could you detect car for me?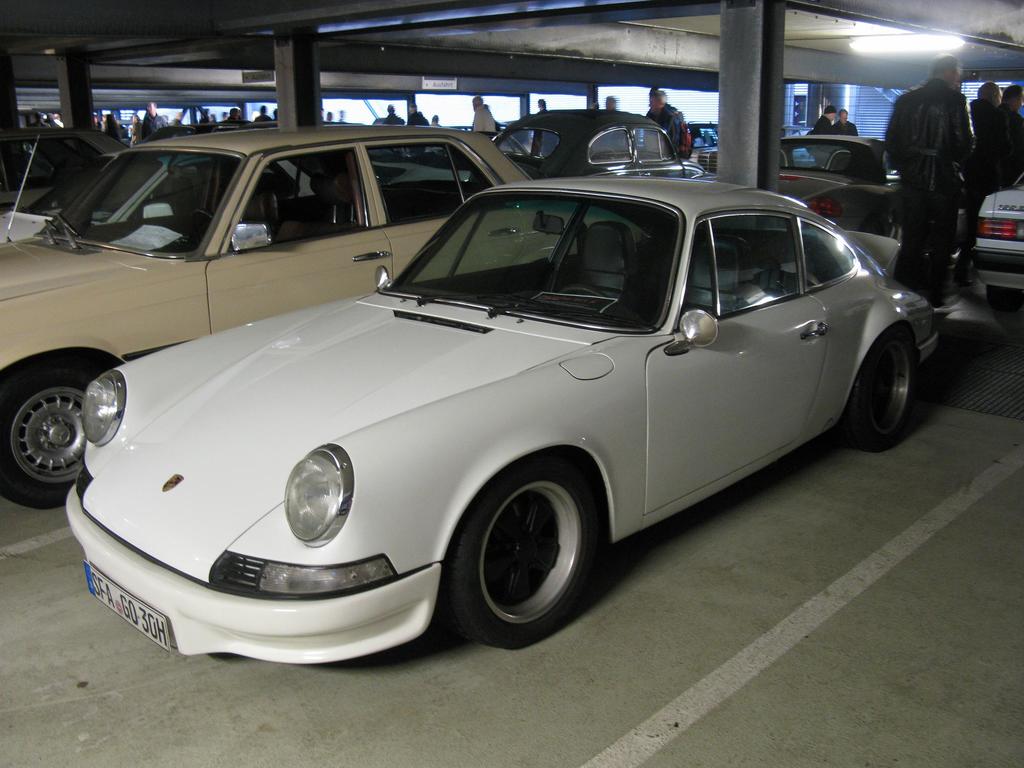
Detection result: (975, 172, 1023, 286).
